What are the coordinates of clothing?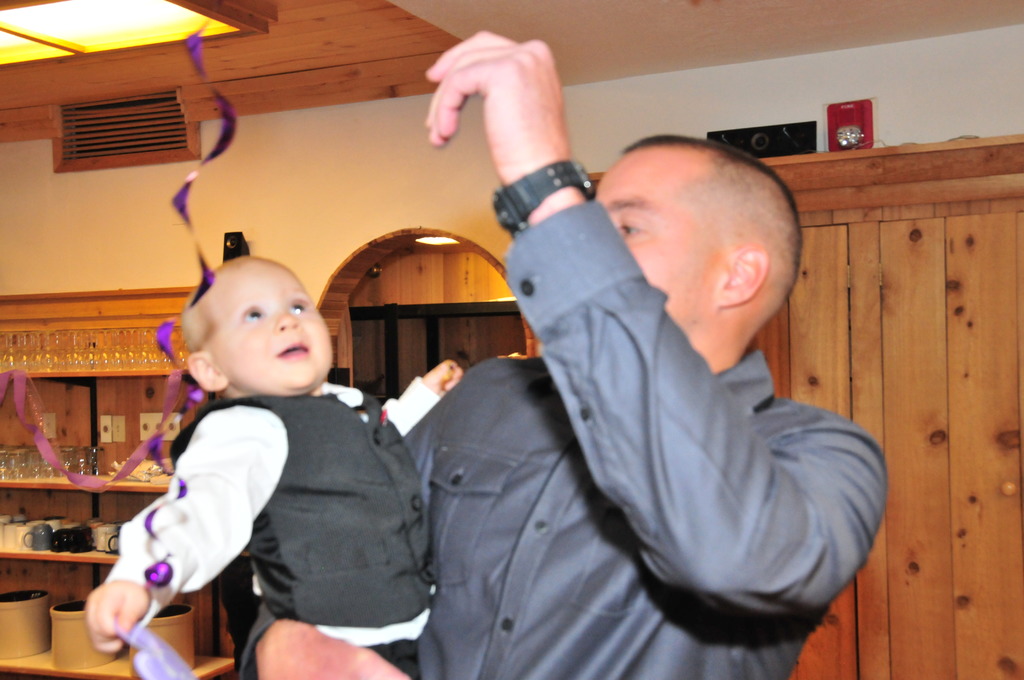
region(118, 382, 432, 679).
